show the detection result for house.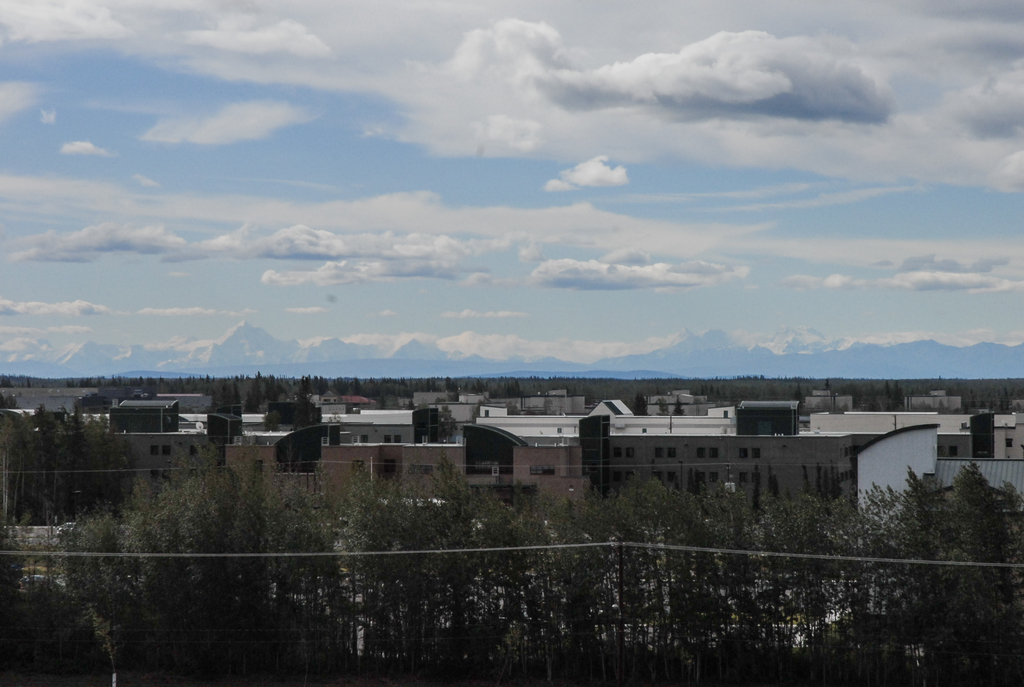
[x1=932, y1=457, x2=1018, y2=518].
